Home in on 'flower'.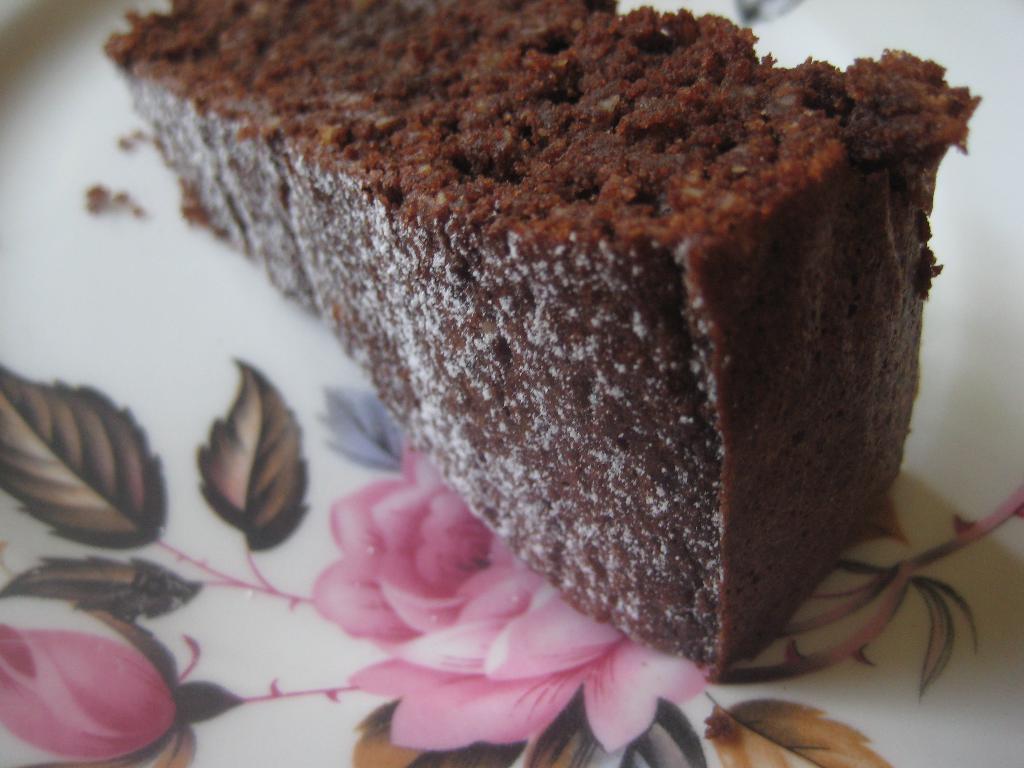
Homed in at pyautogui.locateOnScreen(0, 621, 175, 763).
